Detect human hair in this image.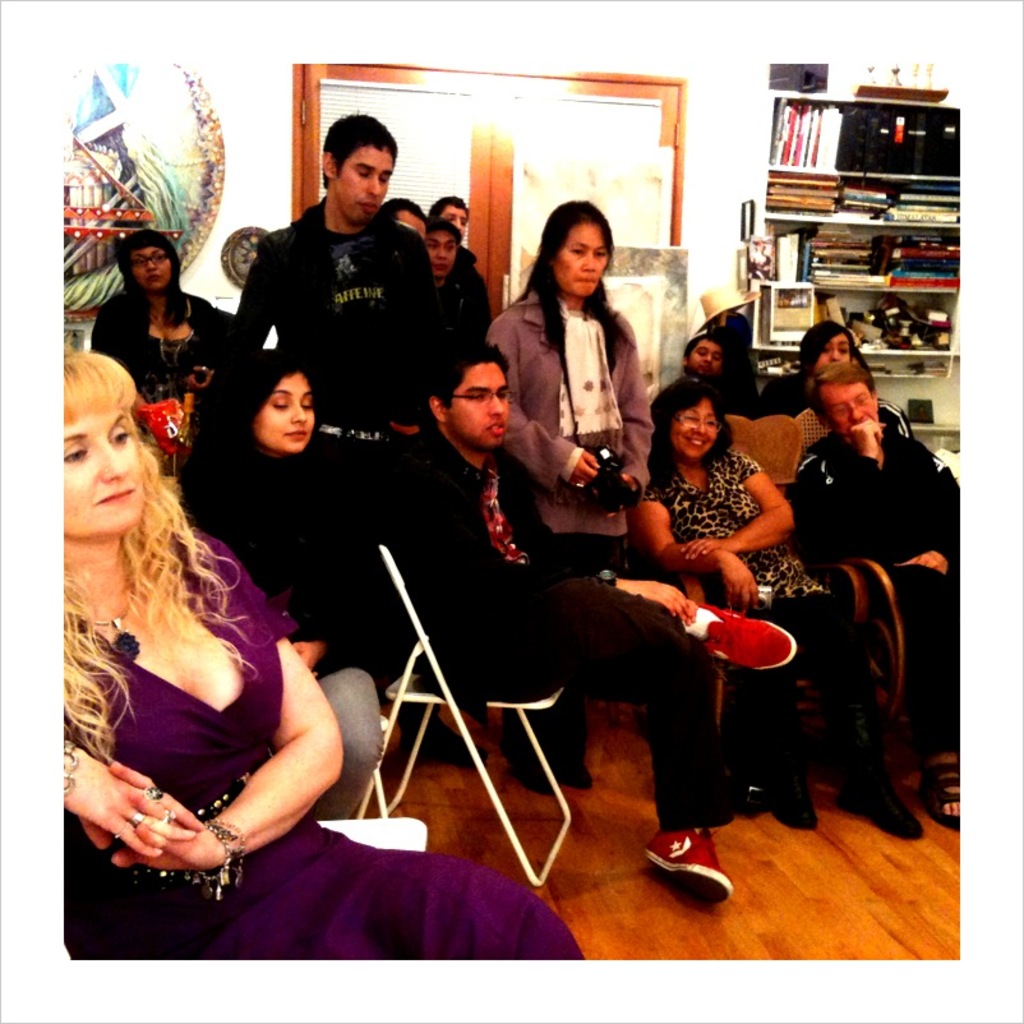
Detection: [117,230,186,326].
